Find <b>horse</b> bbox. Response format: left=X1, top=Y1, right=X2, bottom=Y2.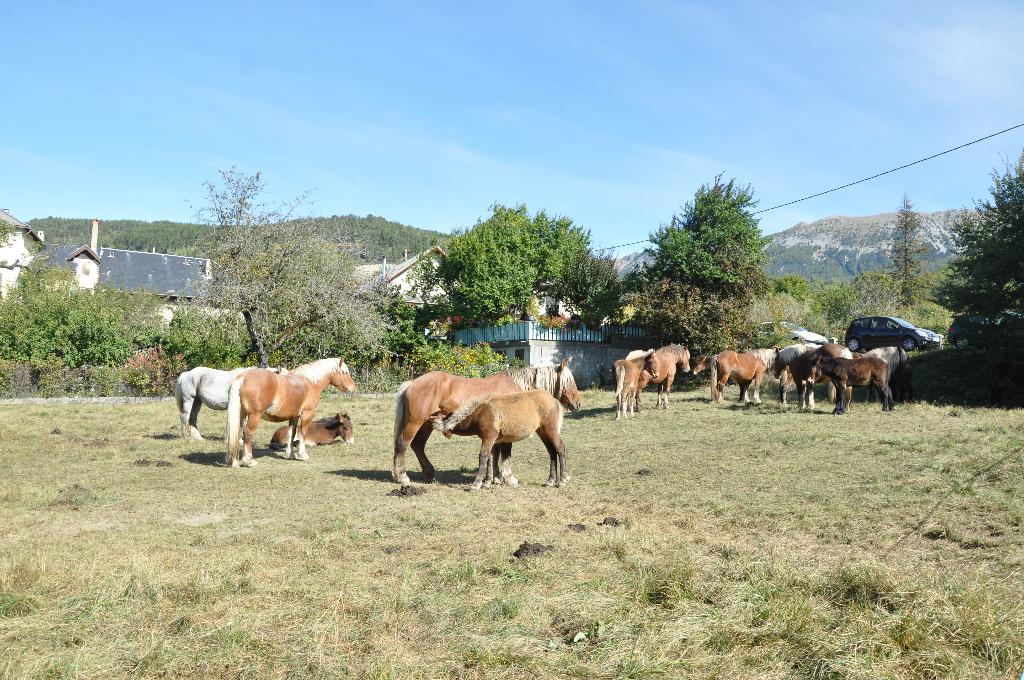
left=173, top=362, right=292, bottom=441.
